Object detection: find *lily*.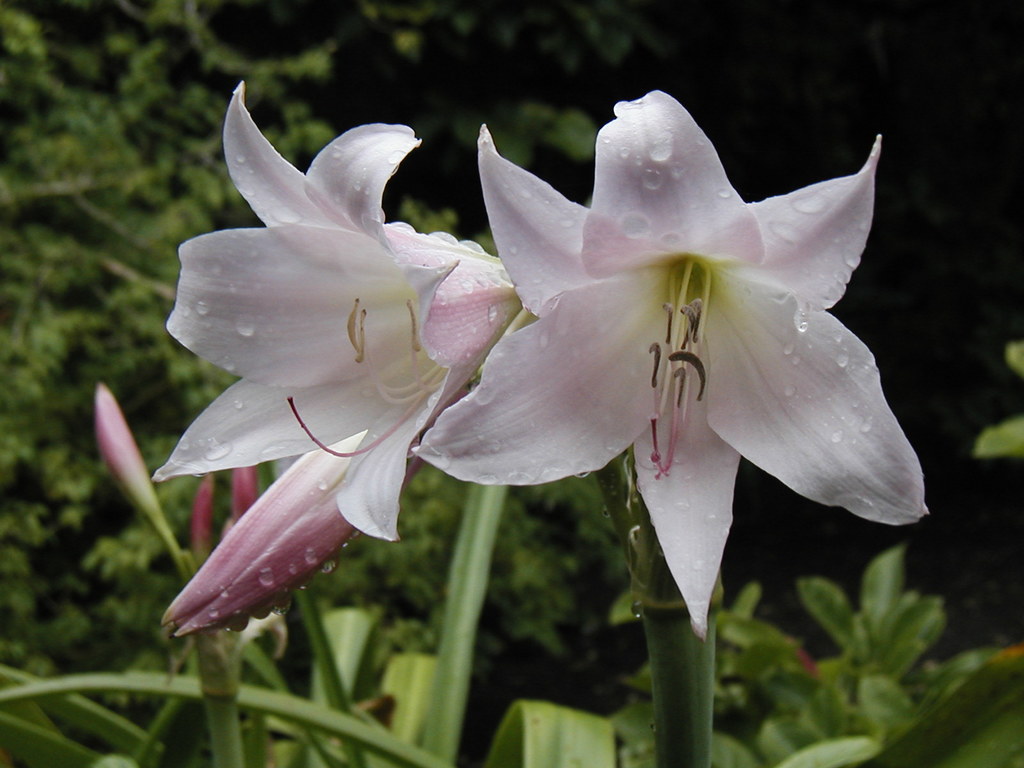
[412,83,930,638].
